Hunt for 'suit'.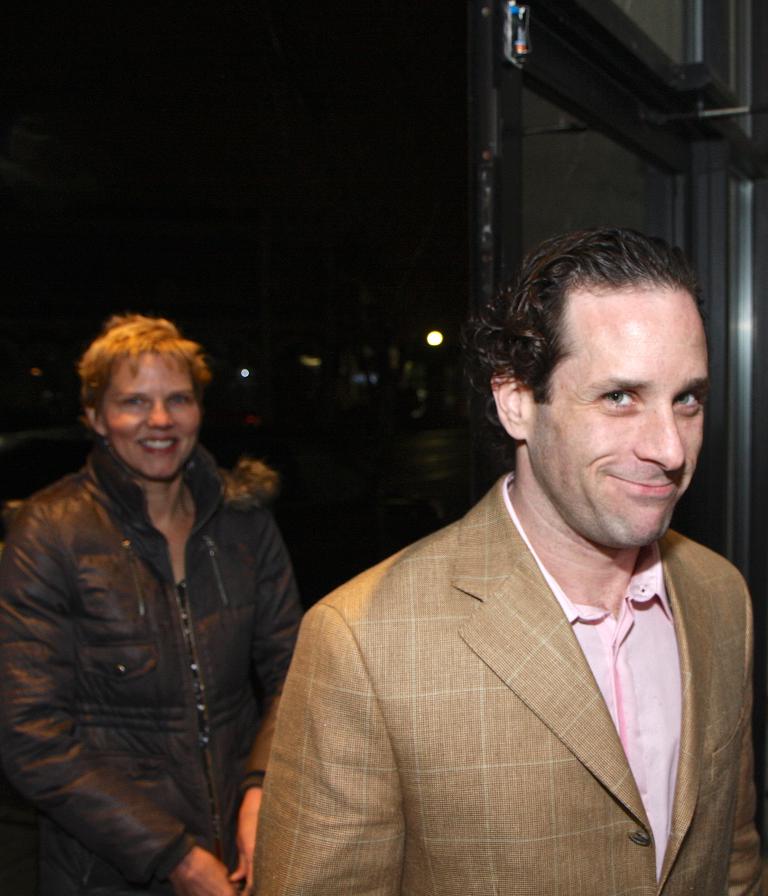
Hunted down at [249,474,750,895].
